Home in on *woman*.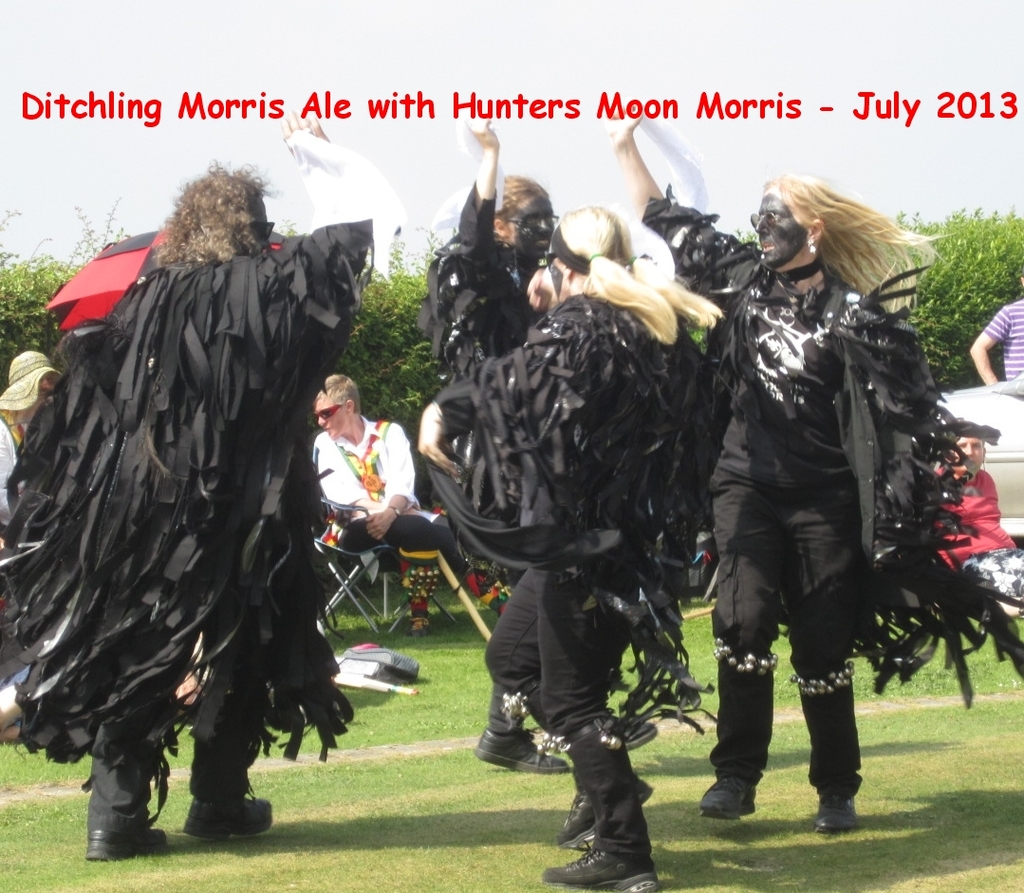
Homed in at Rect(586, 117, 943, 824).
